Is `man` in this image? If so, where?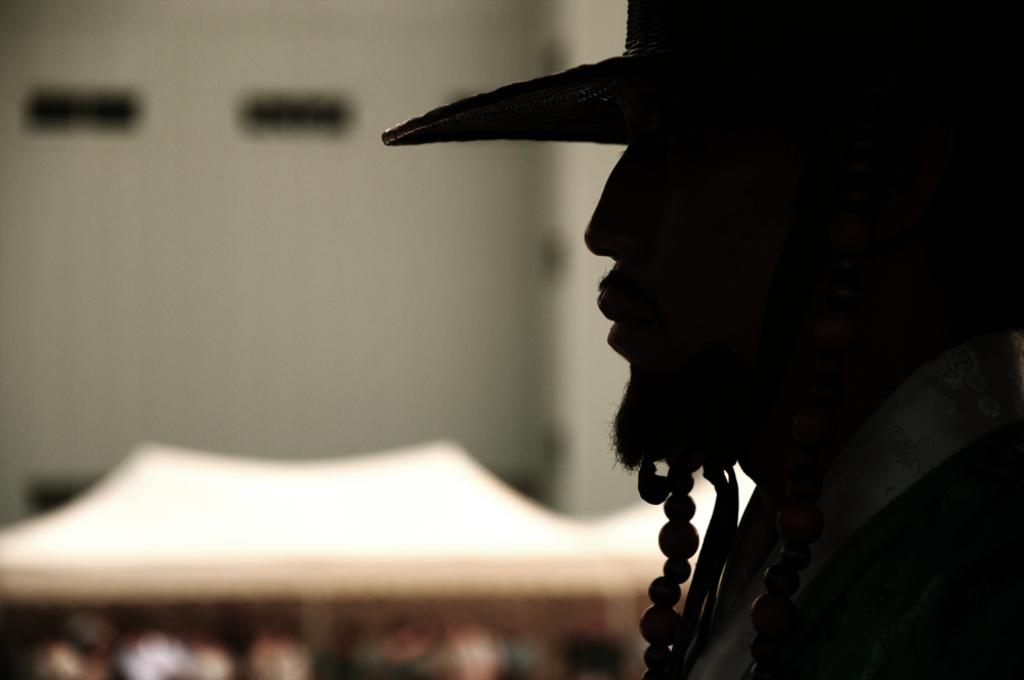
Yes, at BBox(381, 0, 930, 640).
